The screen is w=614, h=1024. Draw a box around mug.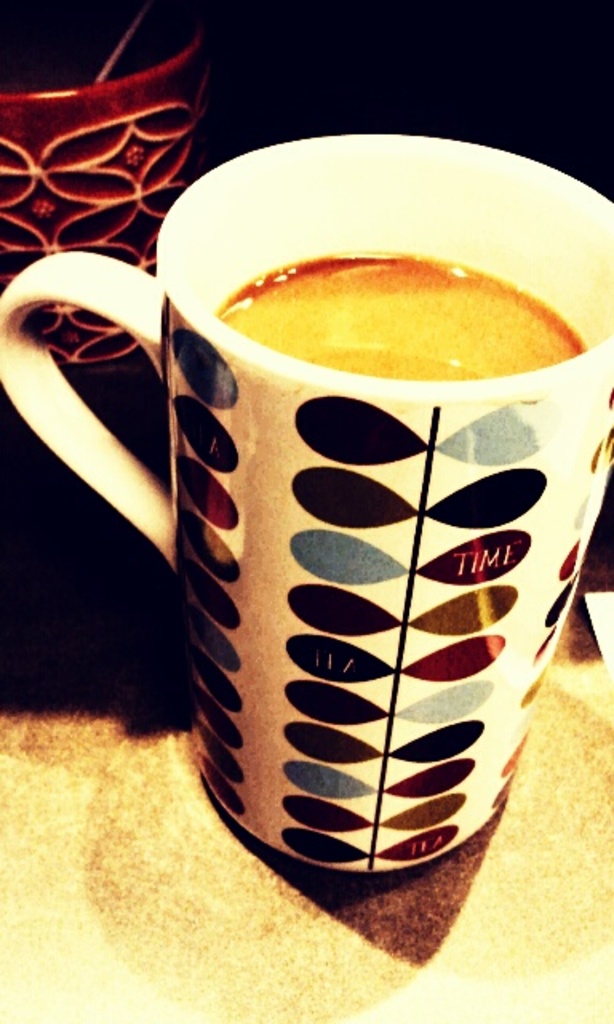
x1=0 y1=128 x2=612 y2=874.
